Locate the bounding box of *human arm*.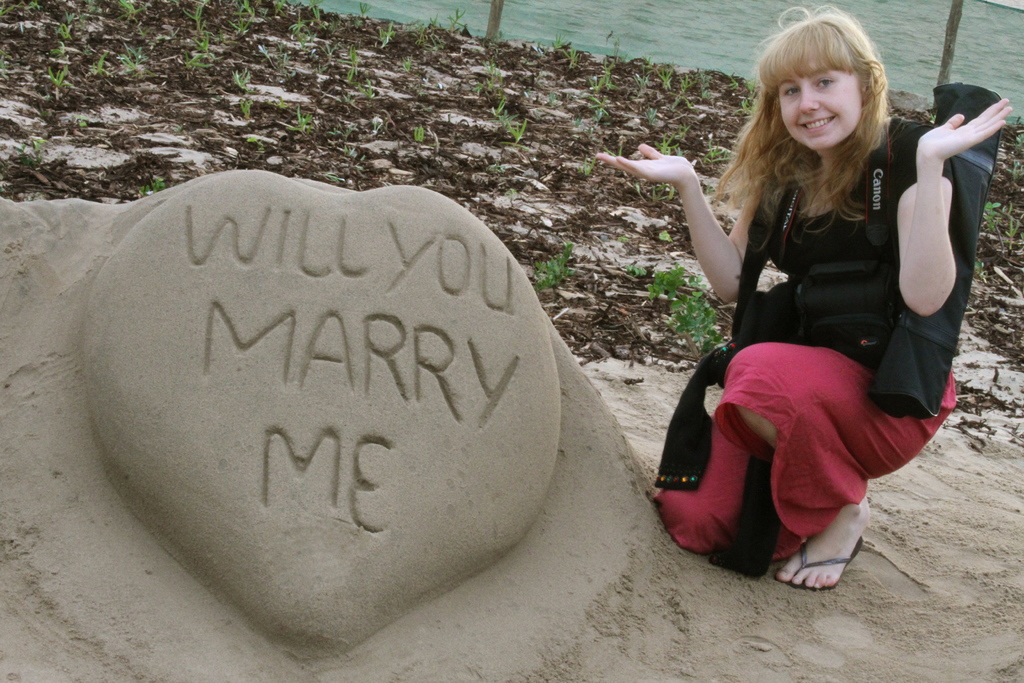
Bounding box: <bbox>888, 97, 1014, 320</bbox>.
